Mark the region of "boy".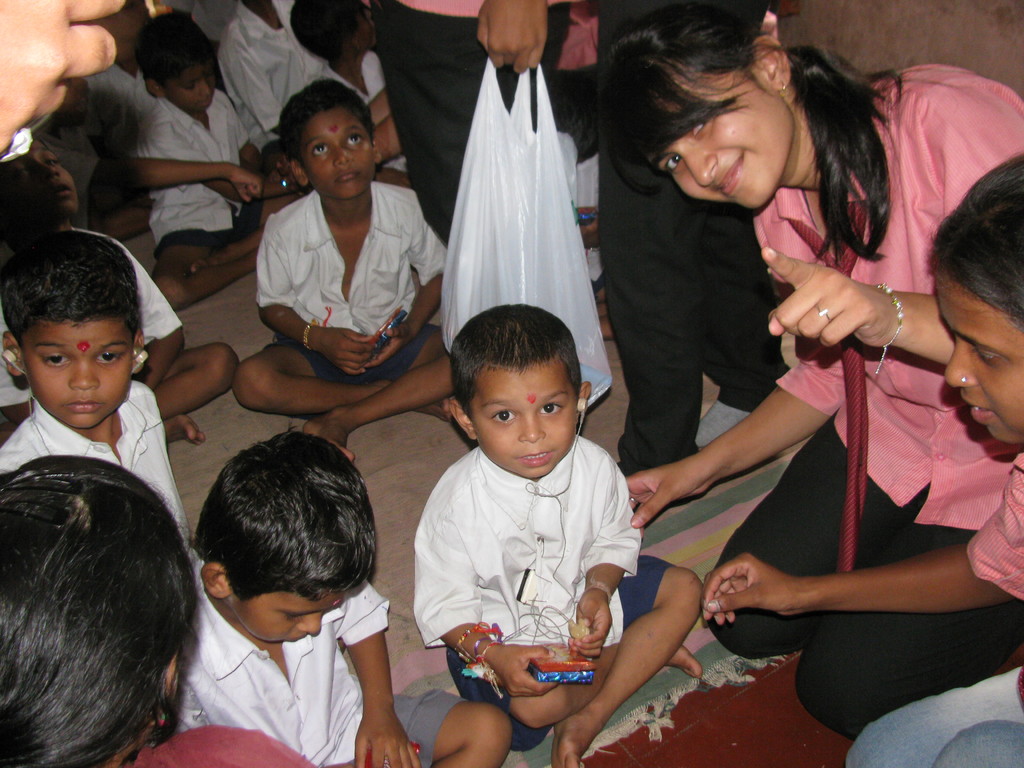
Region: {"left": 217, "top": 0, "right": 328, "bottom": 128}.
